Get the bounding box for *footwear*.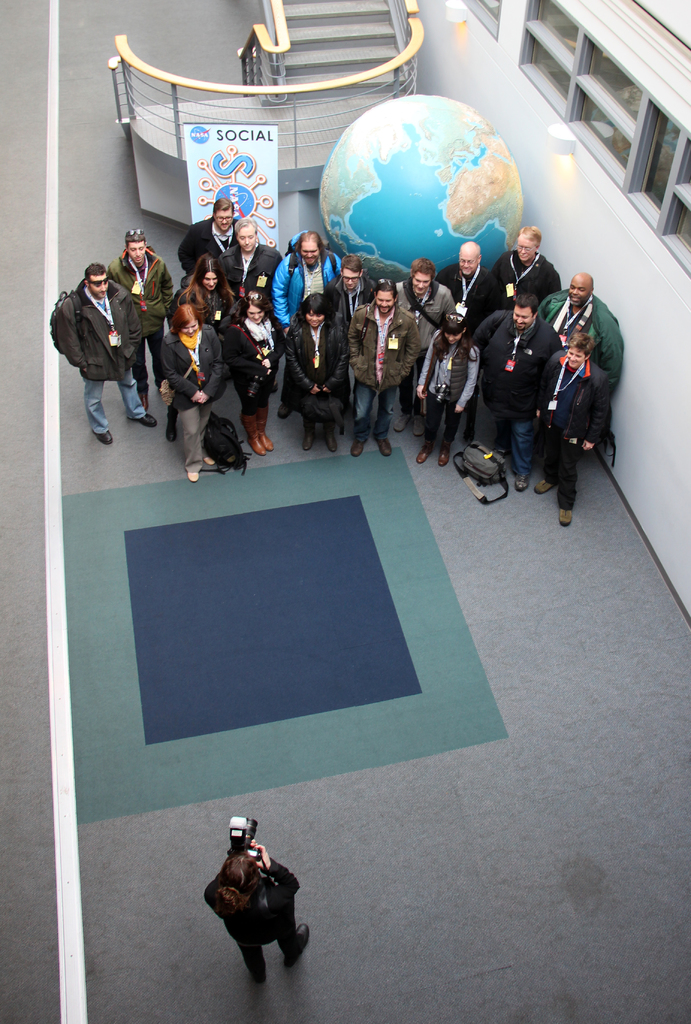
(324,420,337,452).
